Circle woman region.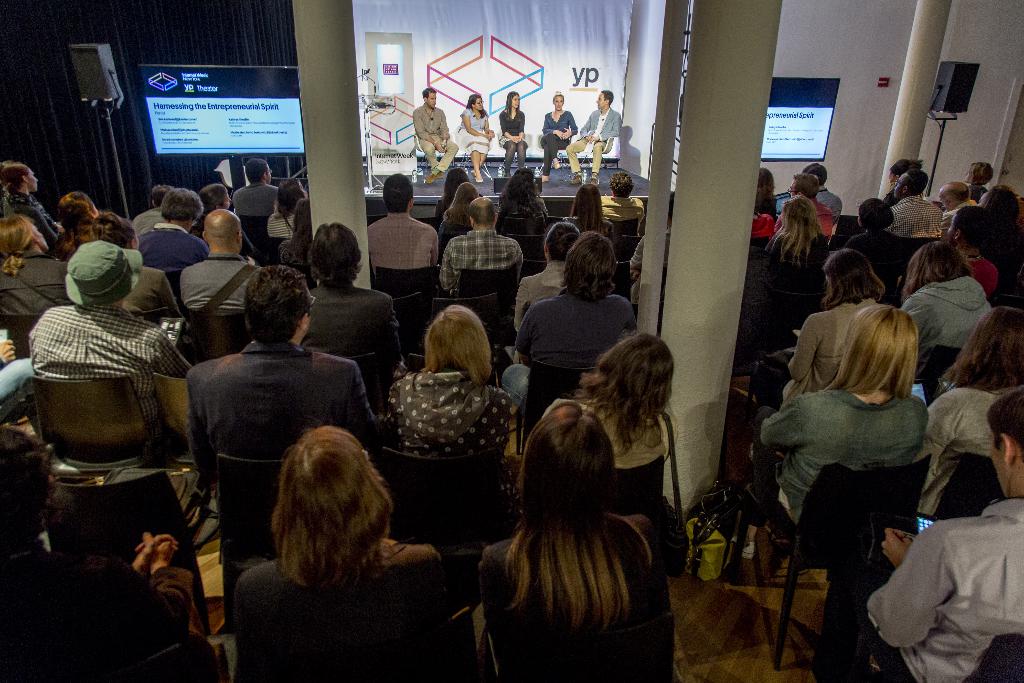
Region: region(438, 181, 495, 236).
